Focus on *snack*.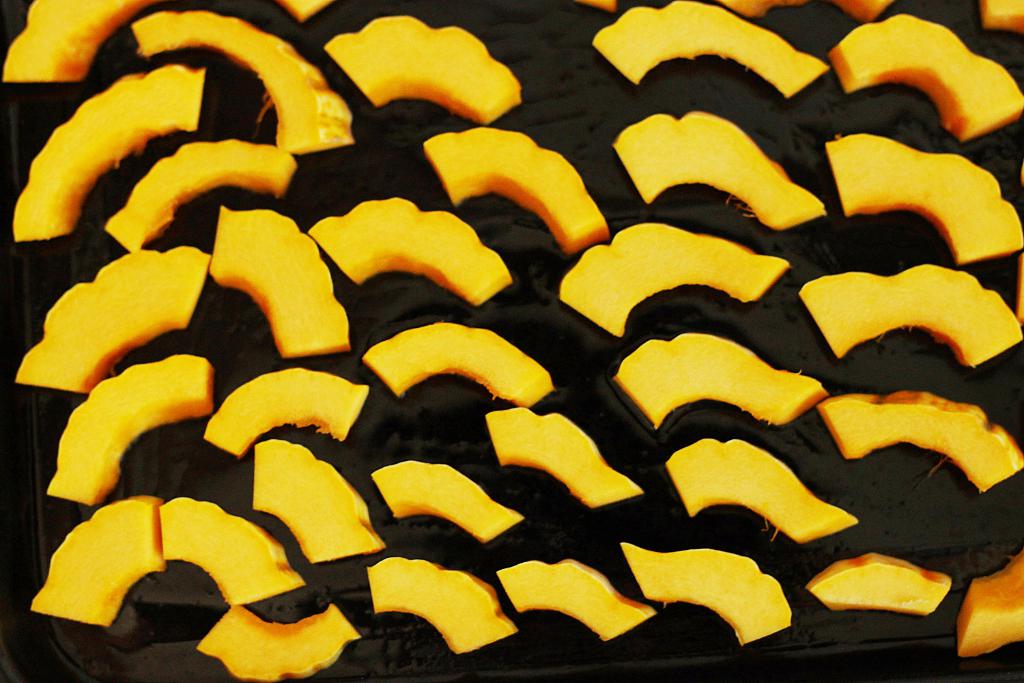
Focused at Rect(981, 0, 1021, 34).
